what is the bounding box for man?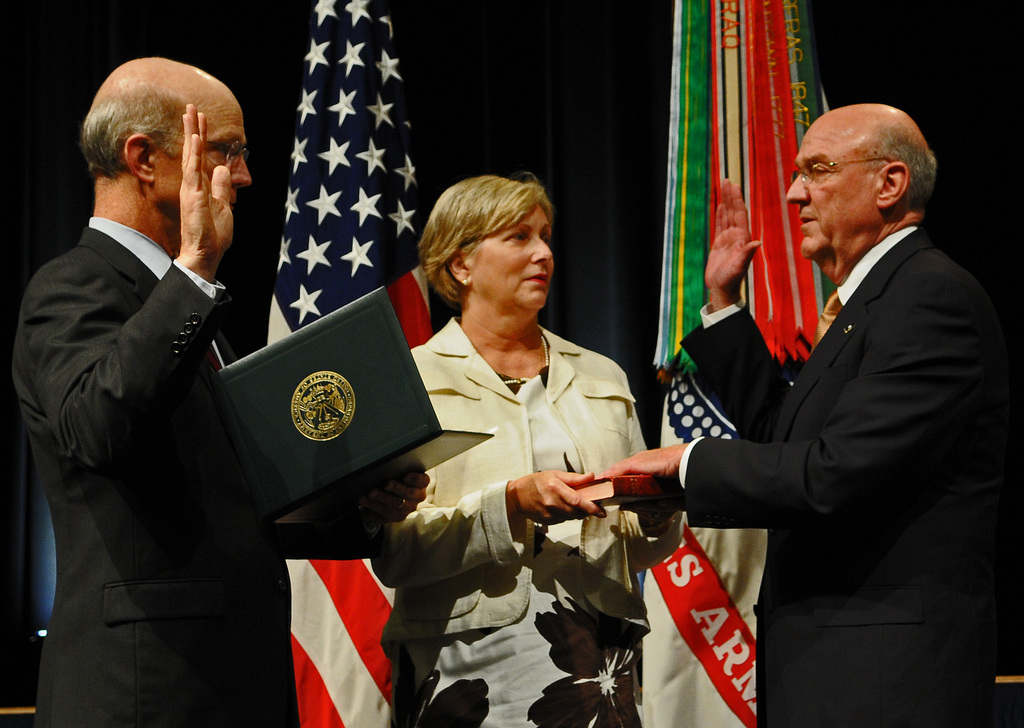
12/57/431/727.
